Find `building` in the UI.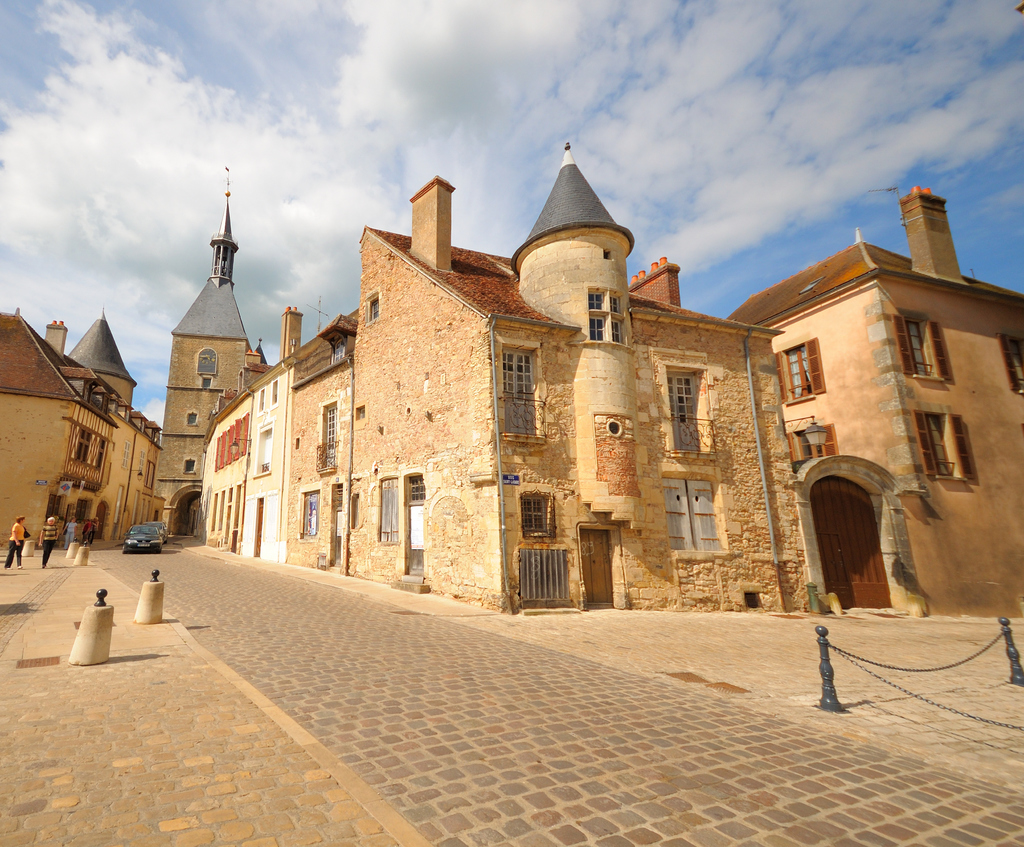
UI element at <bbox>247, 308, 300, 560</bbox>.
